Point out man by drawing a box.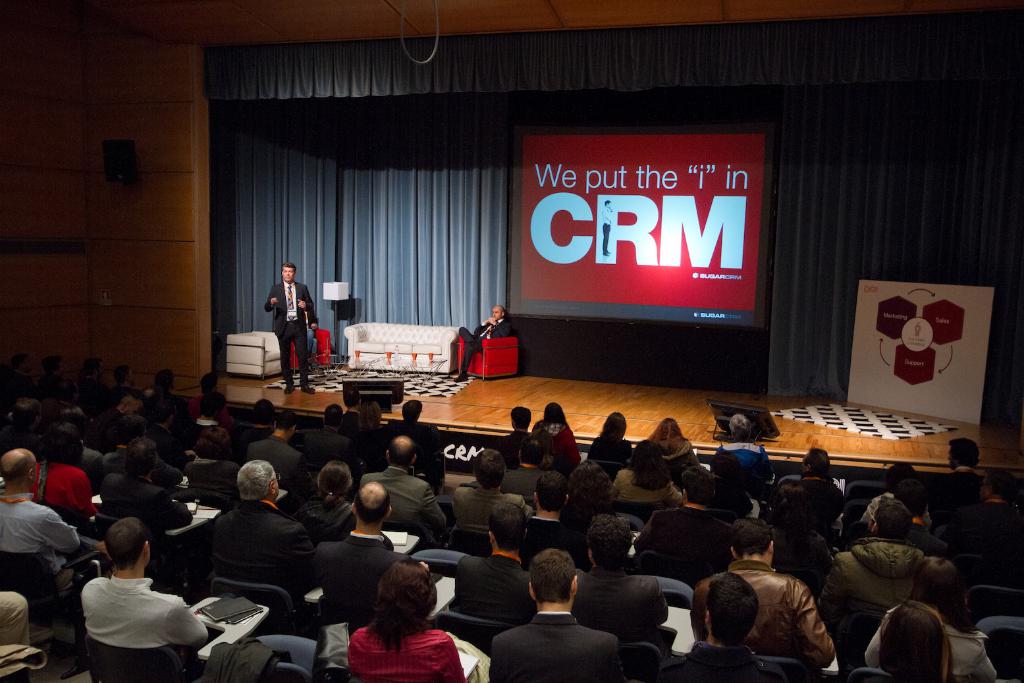
bbox=[635, 463, 732, 587].
